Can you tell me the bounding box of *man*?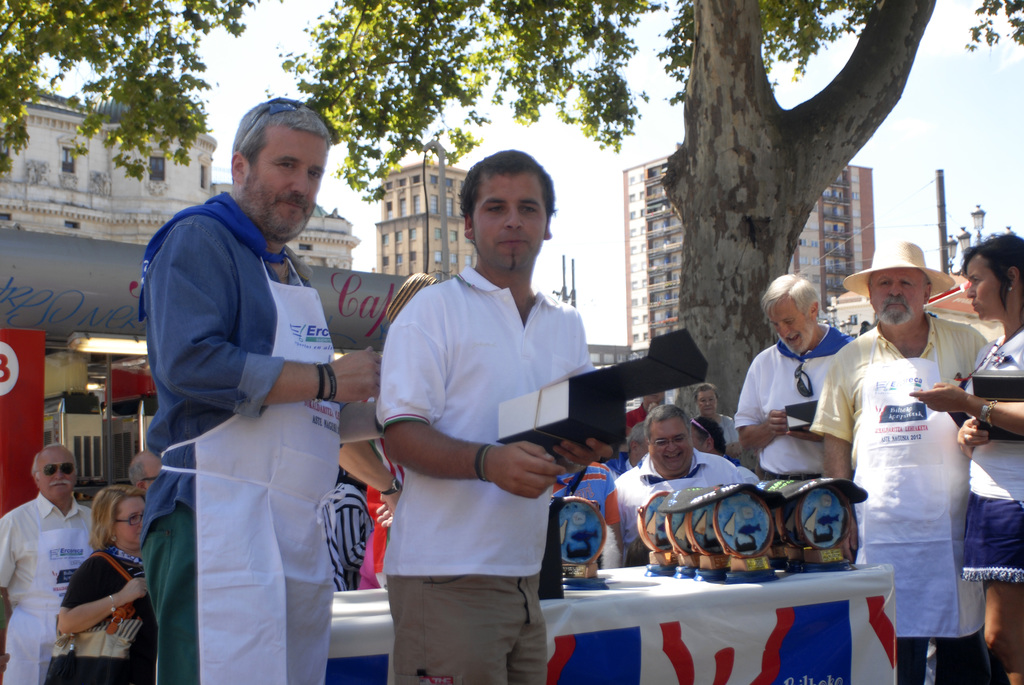
(left=13, top=447, right=127, bottom=672).
